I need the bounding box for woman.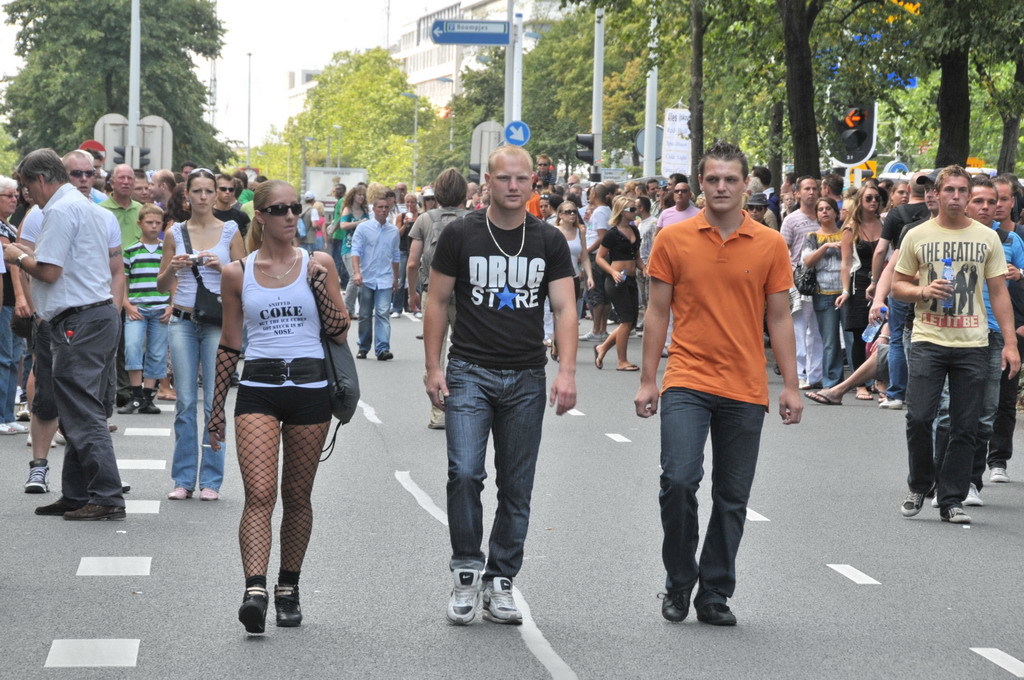
Here it is: (left=801, top=198, right=849, bottom=392).
